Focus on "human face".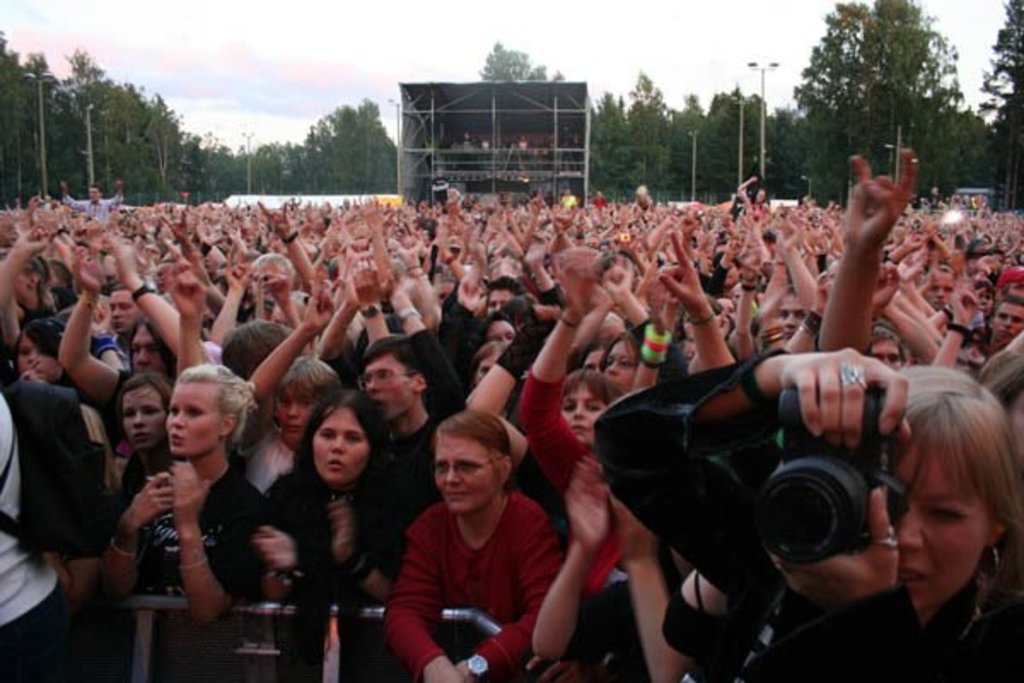
Focused at (x1=777, y1=292, x2=806, y2=343).
